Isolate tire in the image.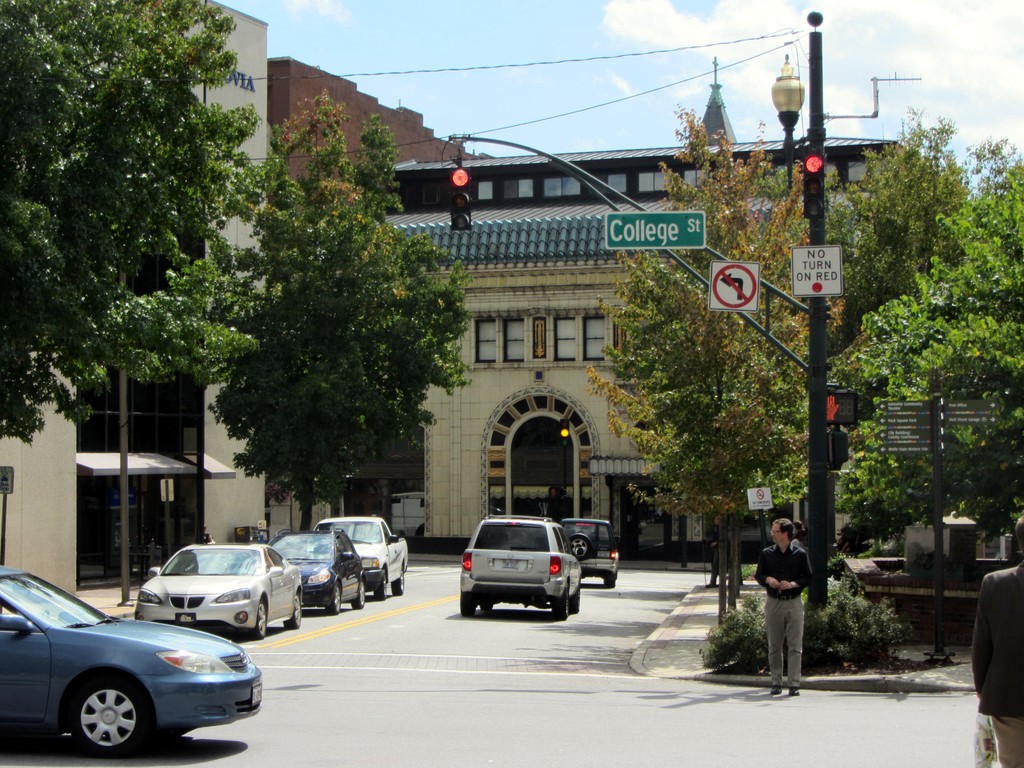
Isolated region: locate(353, 575, 366, 608).
